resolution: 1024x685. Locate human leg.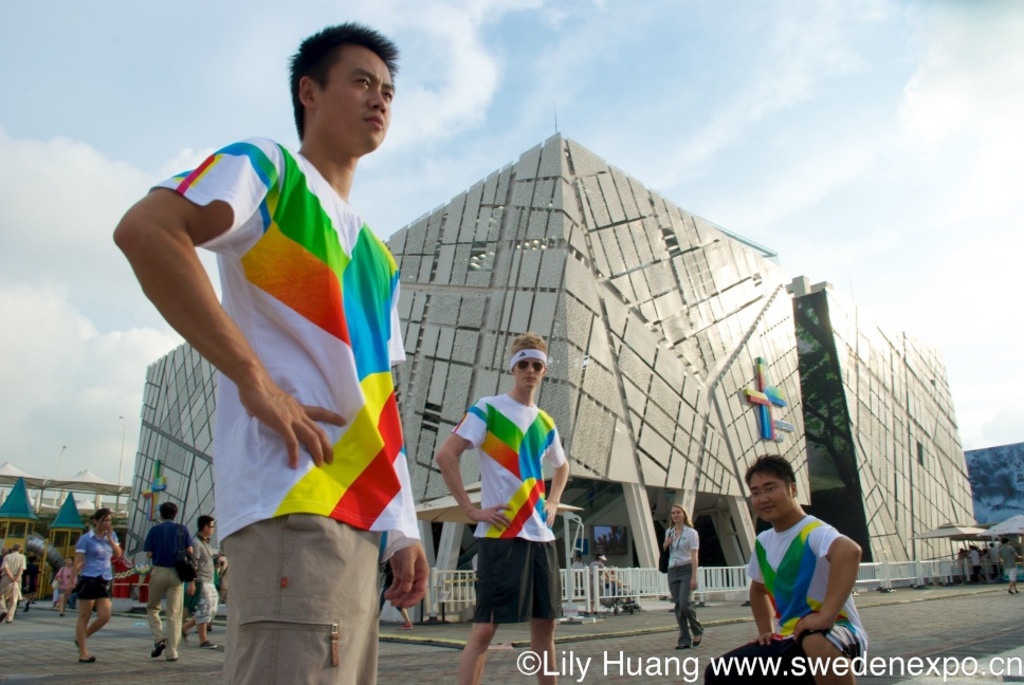
<region>147, 563, 160, 659</region>.
